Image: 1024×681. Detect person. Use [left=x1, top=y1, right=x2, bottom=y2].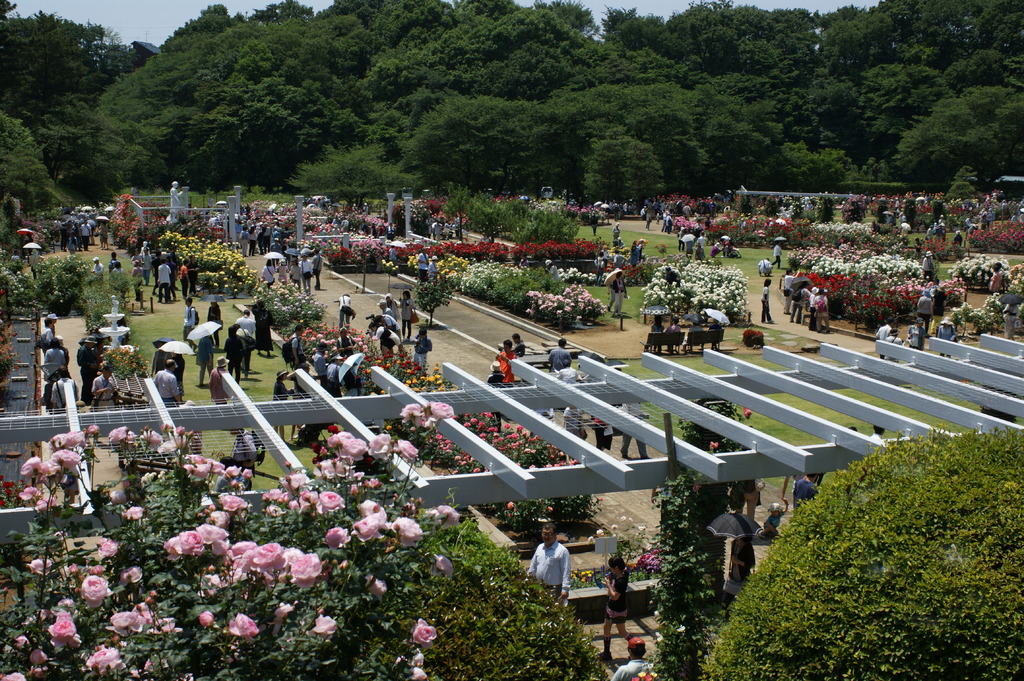
[left=404, top=319, right=434, bottom=371].
